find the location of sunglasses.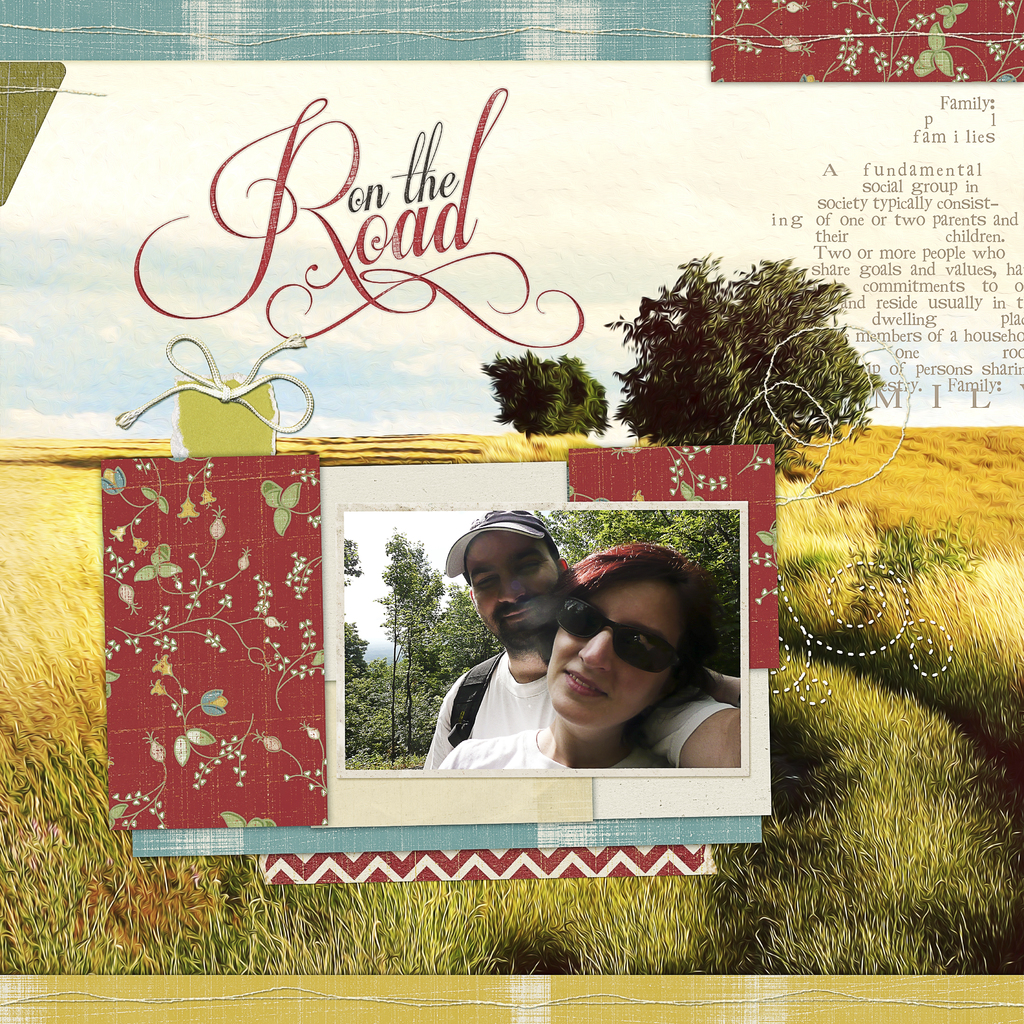
Location: rect(557, 598, 689, 669).
